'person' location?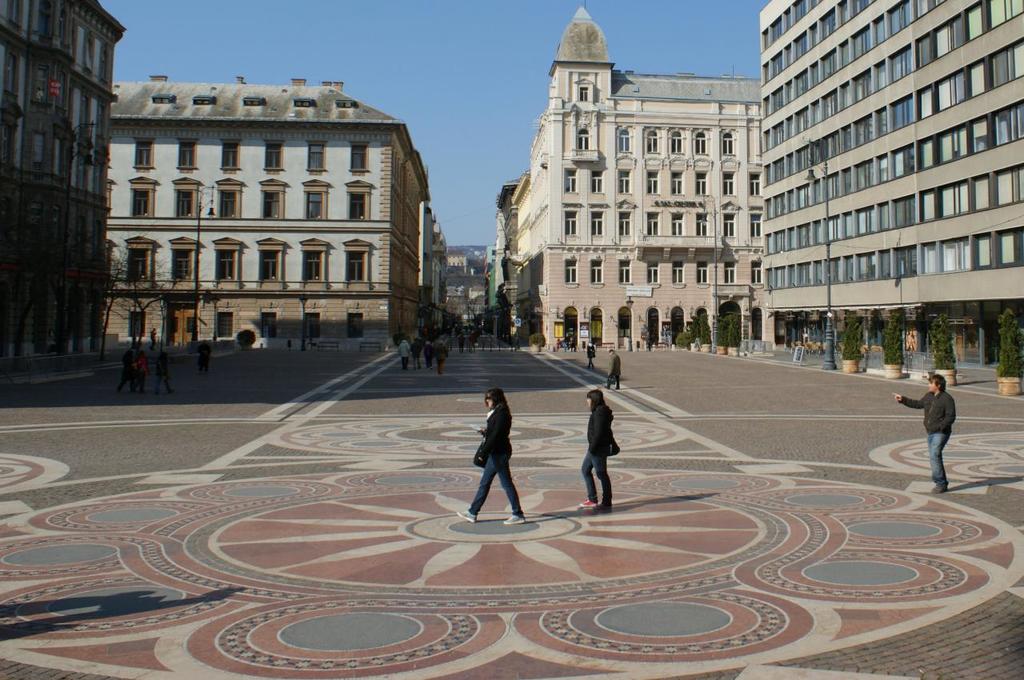
l=453, t=382, r=528, b=534
